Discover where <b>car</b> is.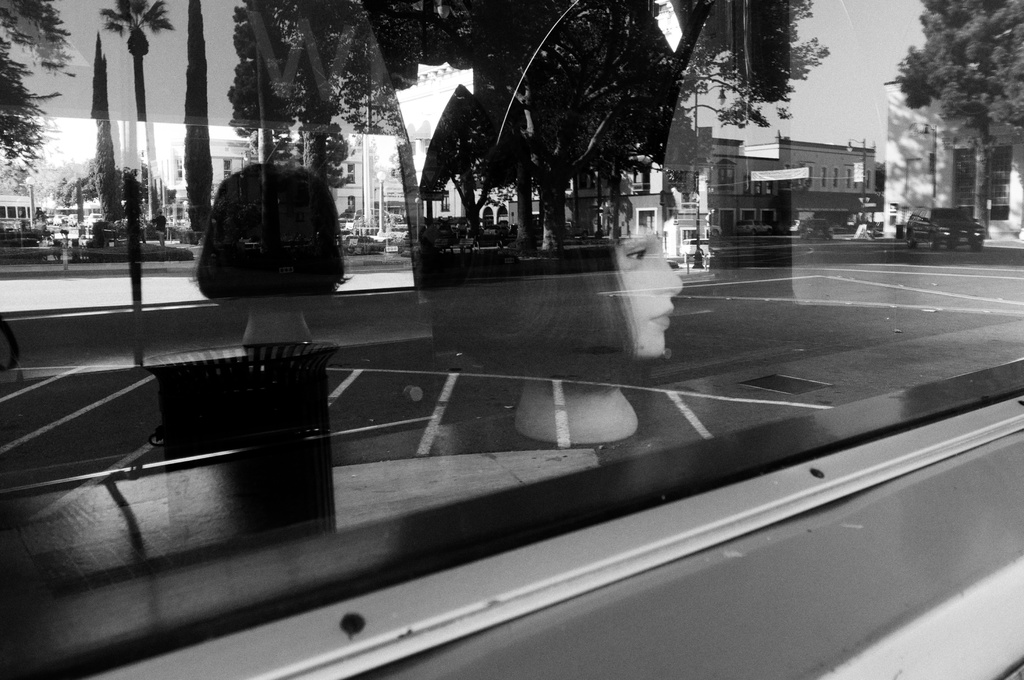
Discovered at 905/206/984/250.
